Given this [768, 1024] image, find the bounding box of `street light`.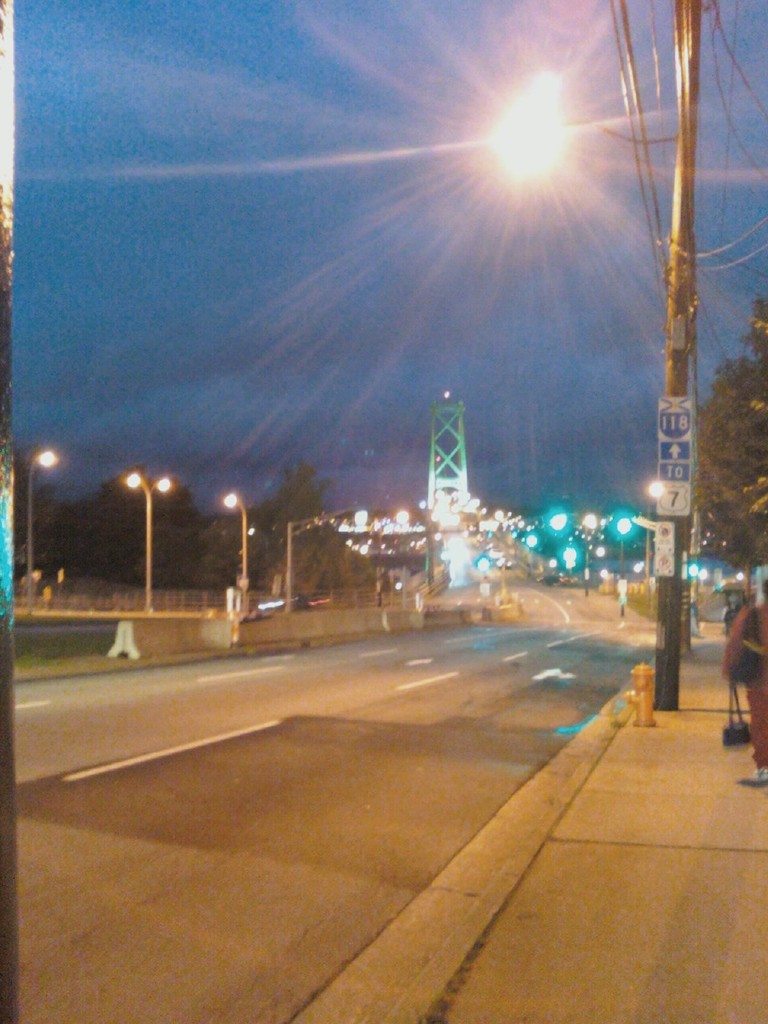
crop(222, 485, 254, 615).
